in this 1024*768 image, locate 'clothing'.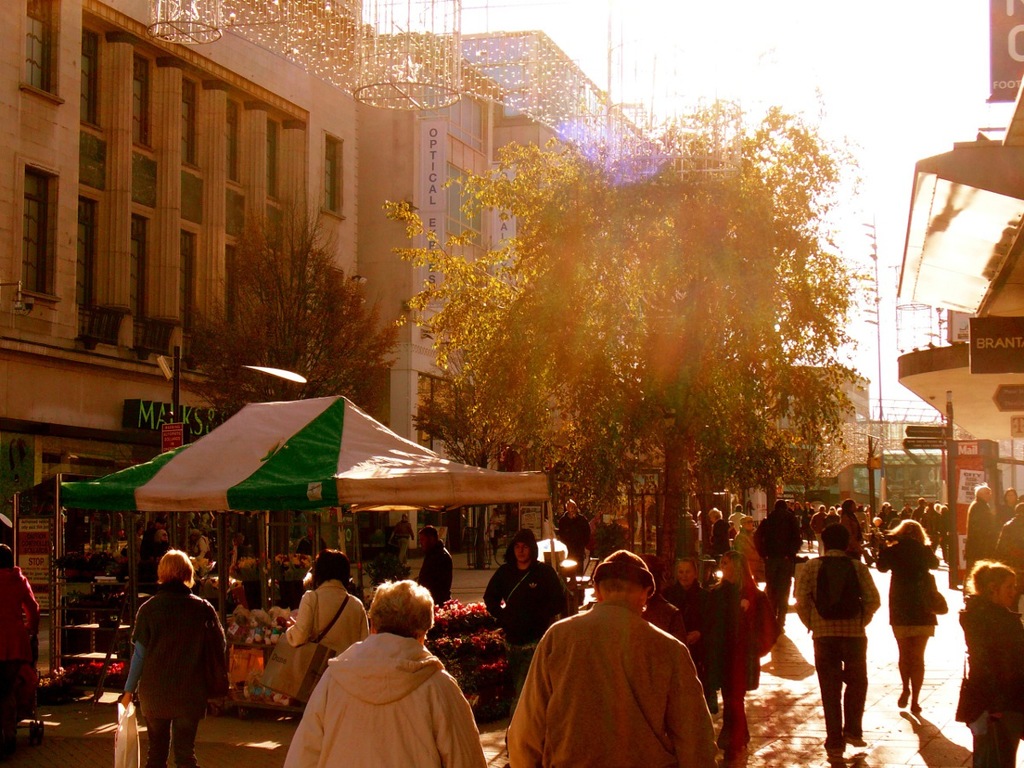
Bounding box: (998,515,1023,559).
